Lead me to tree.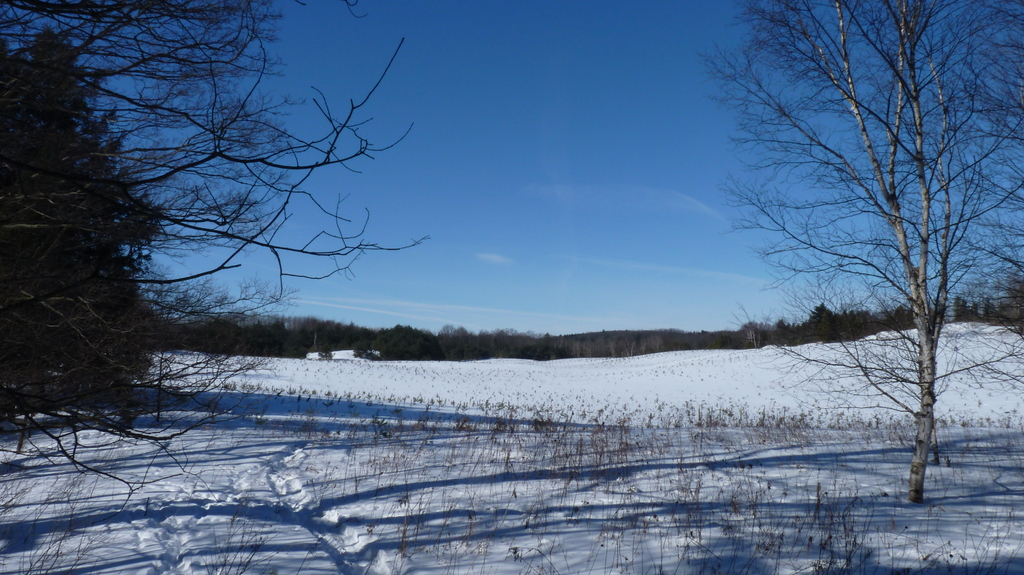
Lead to bbox(1, 37, 166, 399).
